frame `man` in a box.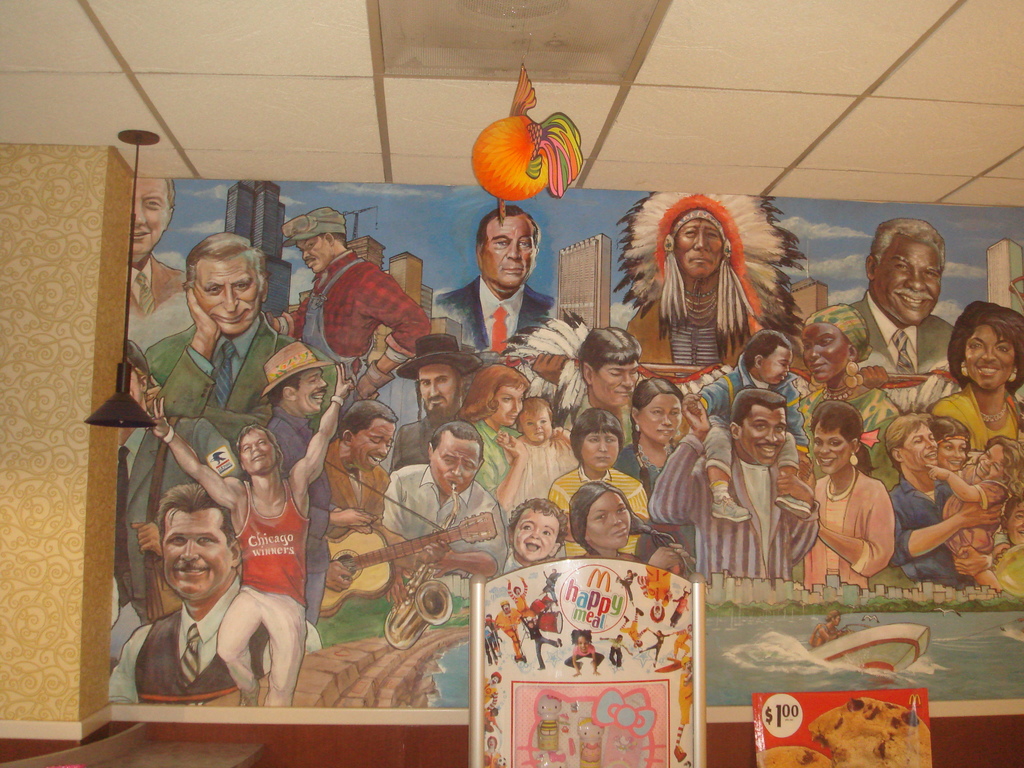
<bbox>493, 595, 521, 661</bbox>.
